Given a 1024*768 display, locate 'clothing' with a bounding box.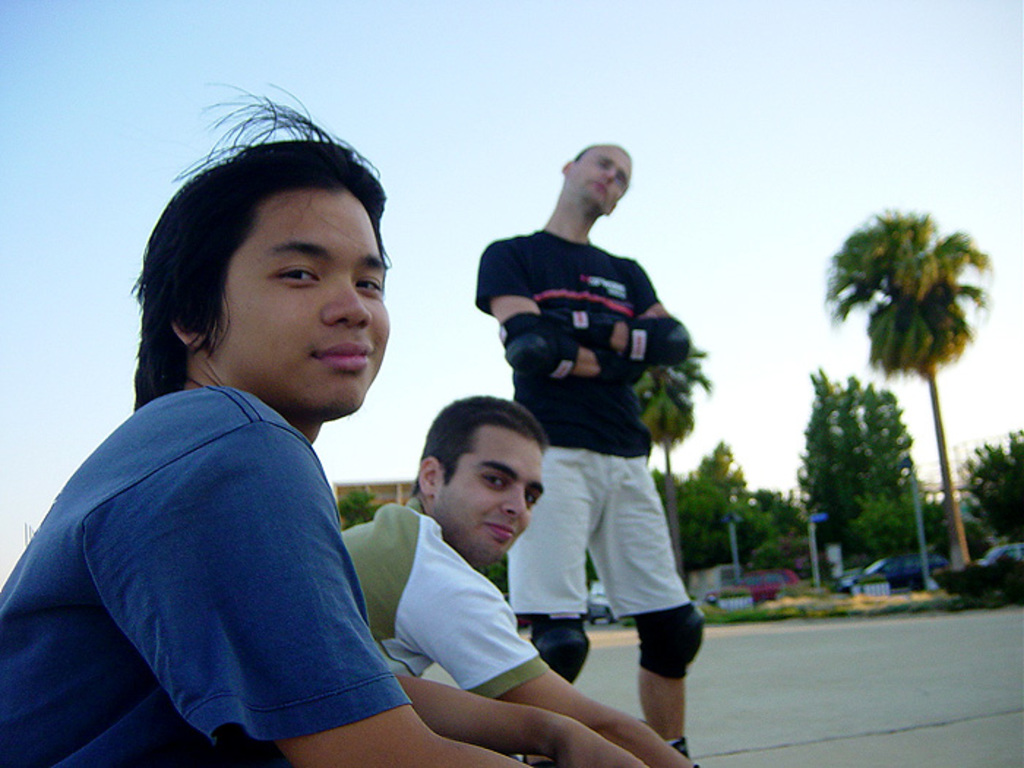
Located: l=475, t=224, r=698, b=626.
